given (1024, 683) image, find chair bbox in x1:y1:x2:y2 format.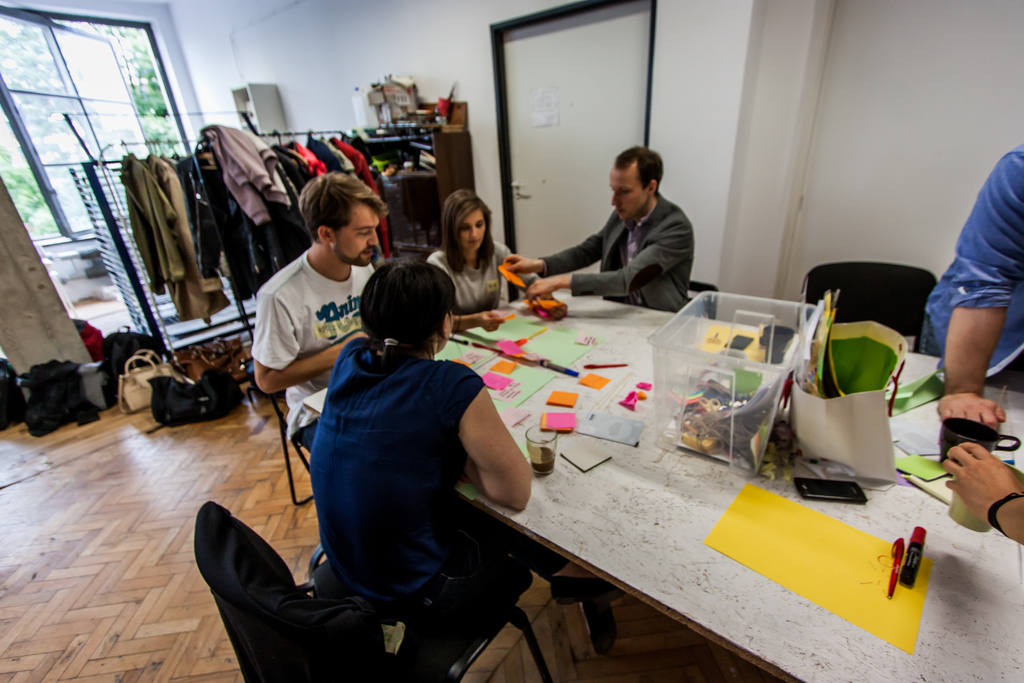
248:358:319:506.
